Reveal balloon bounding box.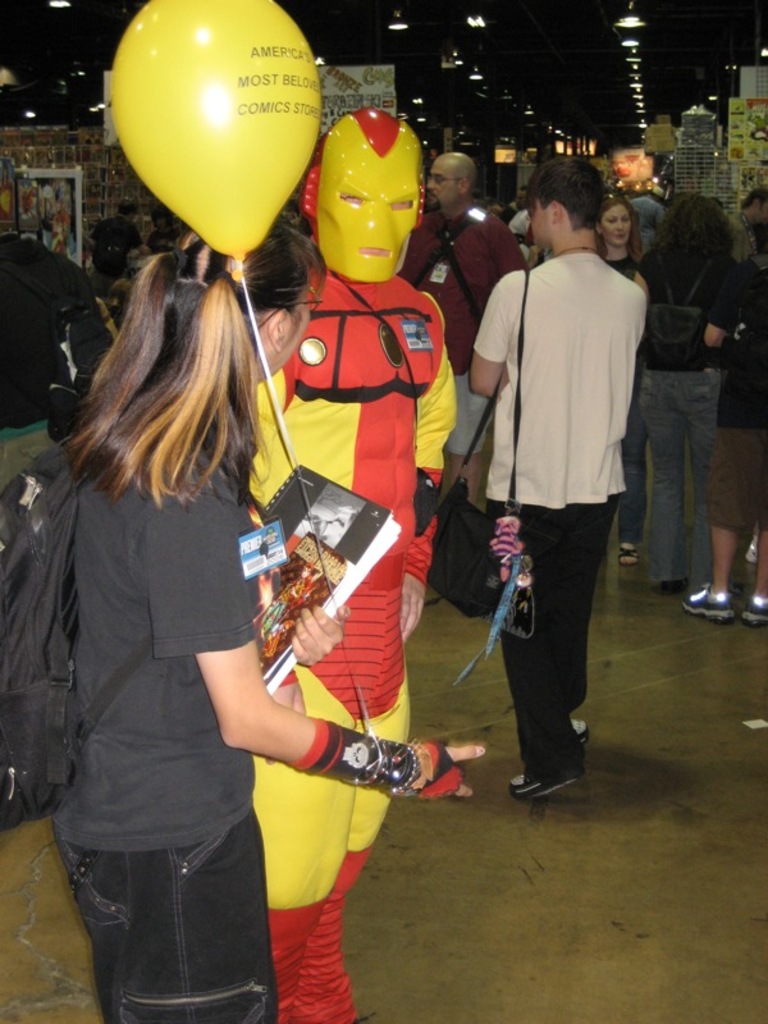
Revealed: bbox(108, 3, 321, 259).
